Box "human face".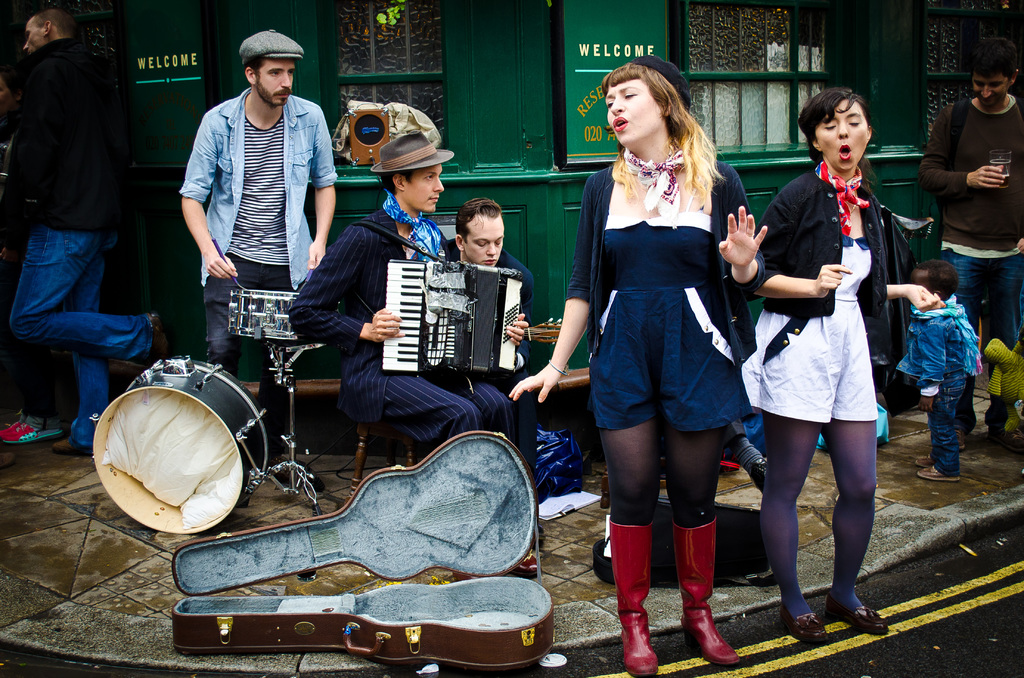
x1=973 y1=75 x2=1011 y2=109.
